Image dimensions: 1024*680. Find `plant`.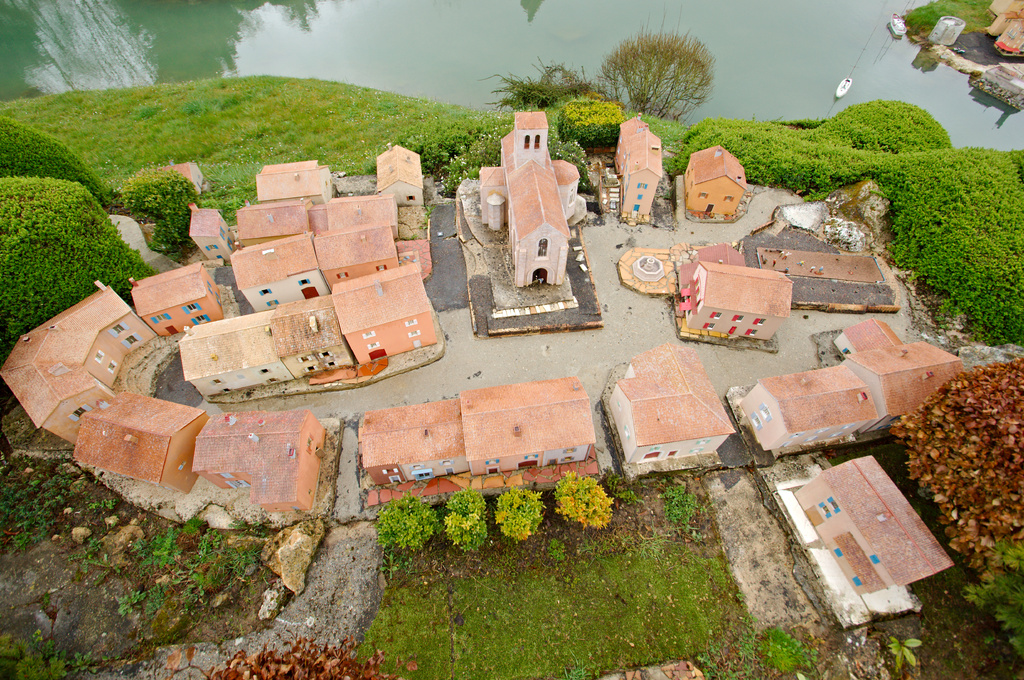
[left=739, top=627, right=820, bottom=679].
